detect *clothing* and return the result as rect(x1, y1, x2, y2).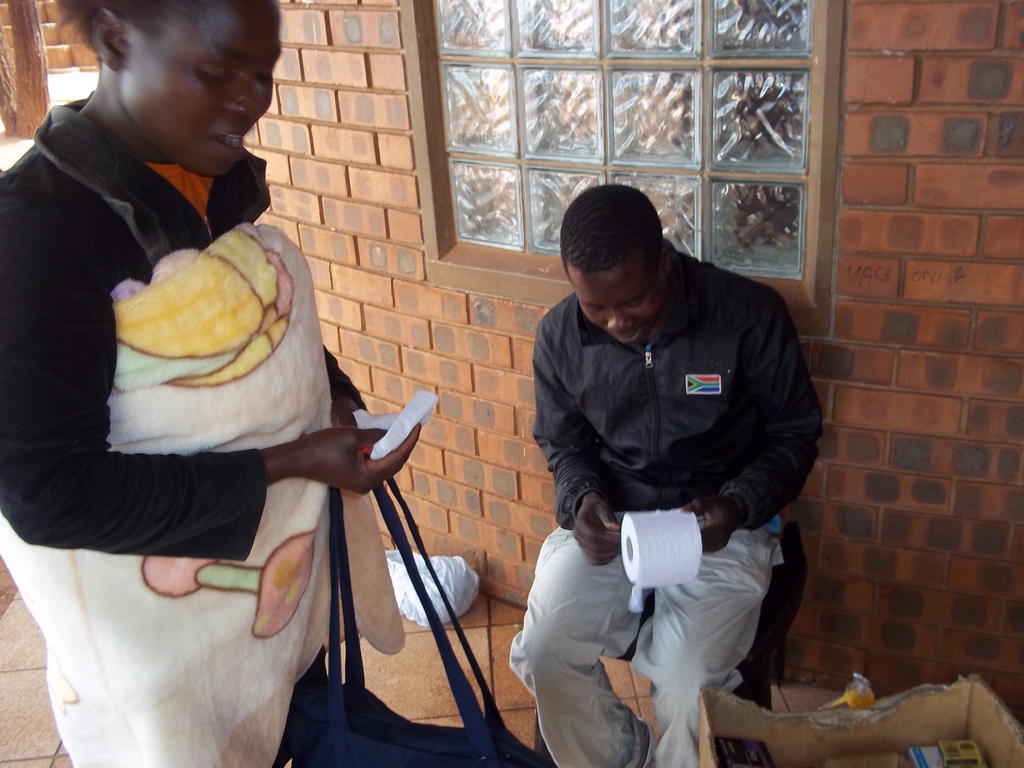
rect(521, 200, 822, 707).
